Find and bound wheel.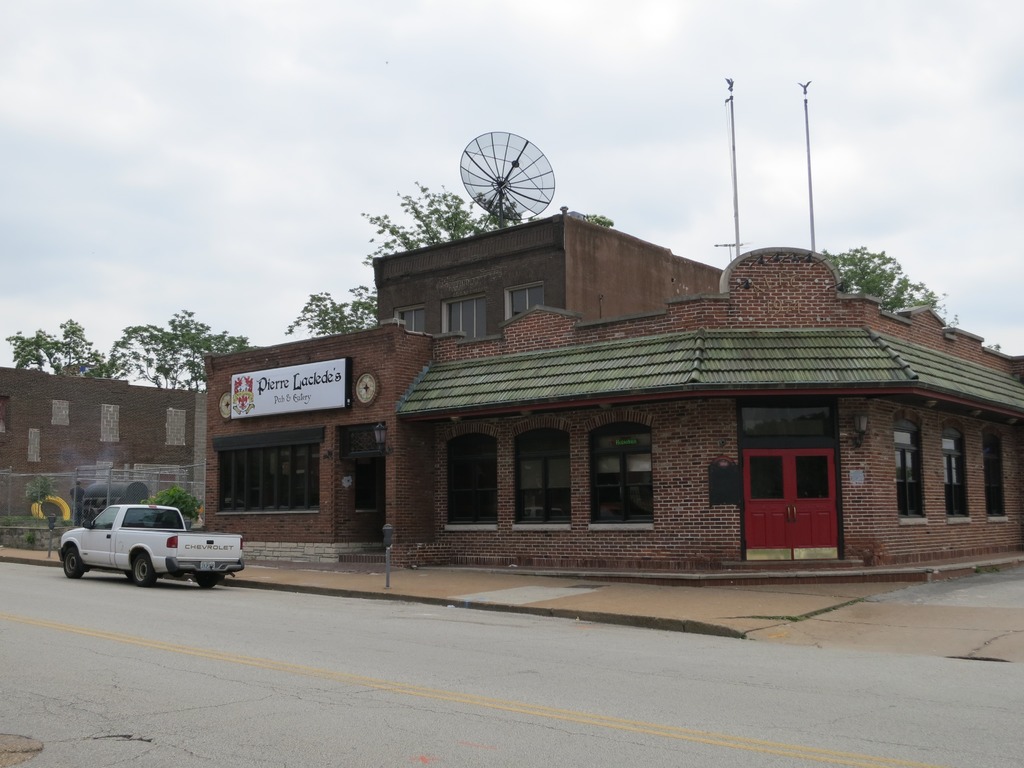
Bound: bbox=[191, 574, 220, 591].
